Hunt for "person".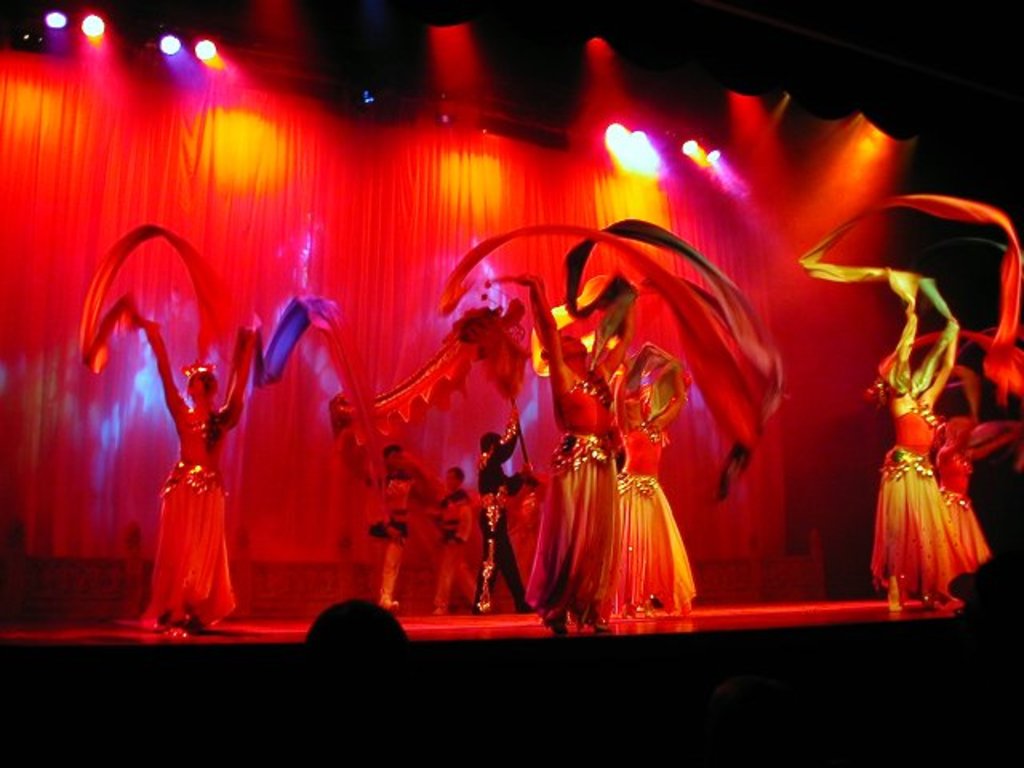
Hunted down at 467/429/541/618.
